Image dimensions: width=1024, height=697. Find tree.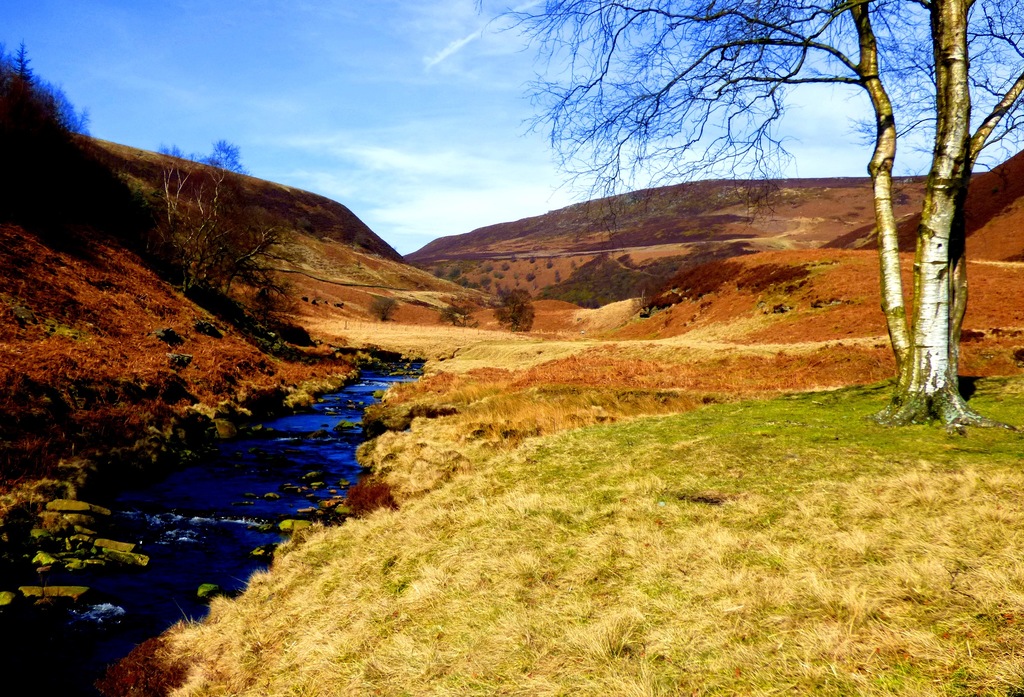
rect(501, 265, 516, 273).
